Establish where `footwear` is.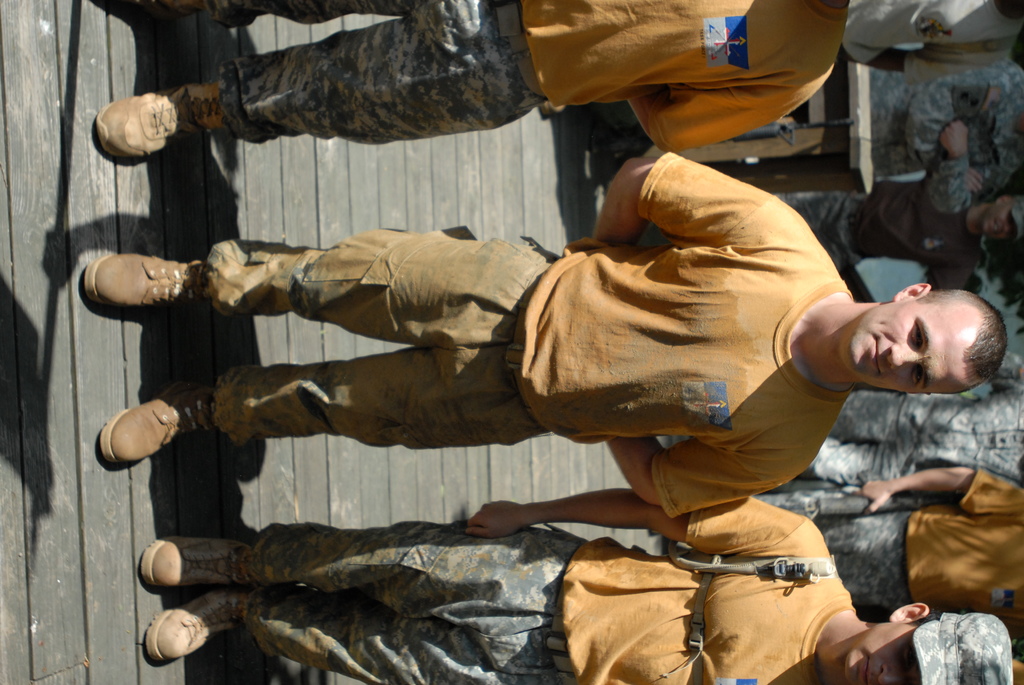
Established at [92, 79, 230, 157].
